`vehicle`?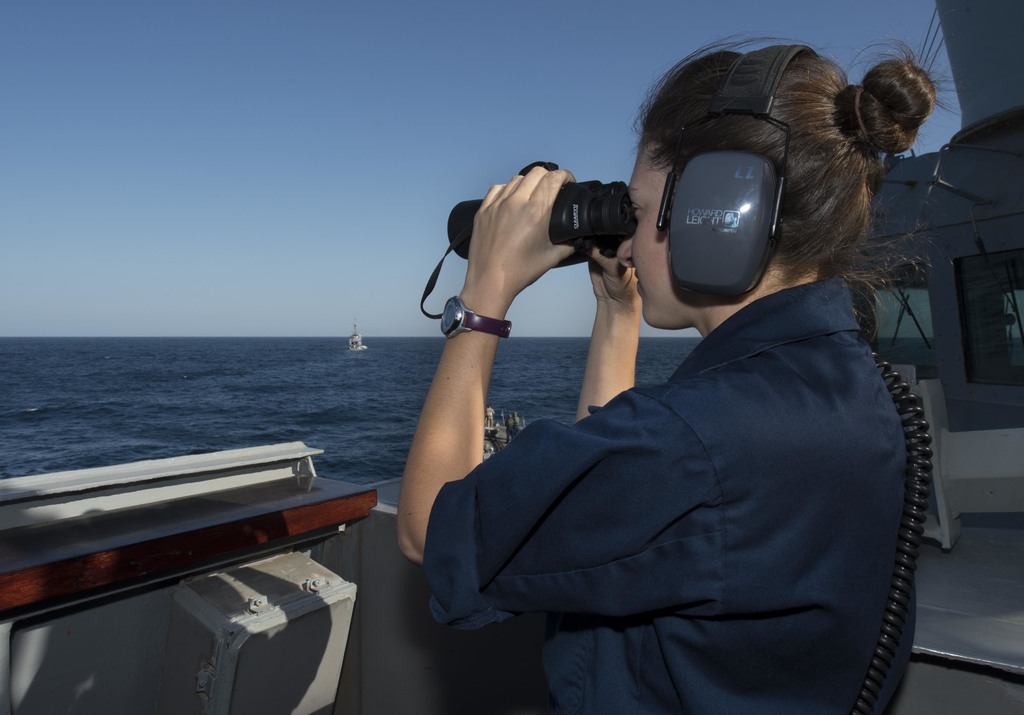
[349, 318, 376, 352]
